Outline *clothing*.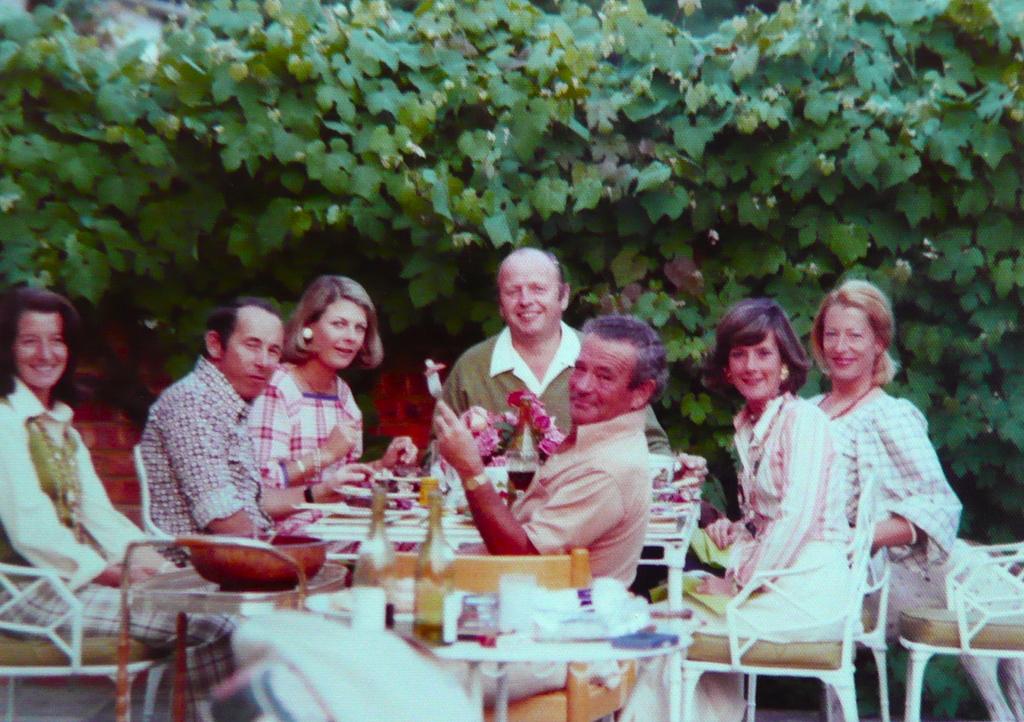
Outline: {"left": 138, "top": 349, "right": 304, "bottom": 558}.
